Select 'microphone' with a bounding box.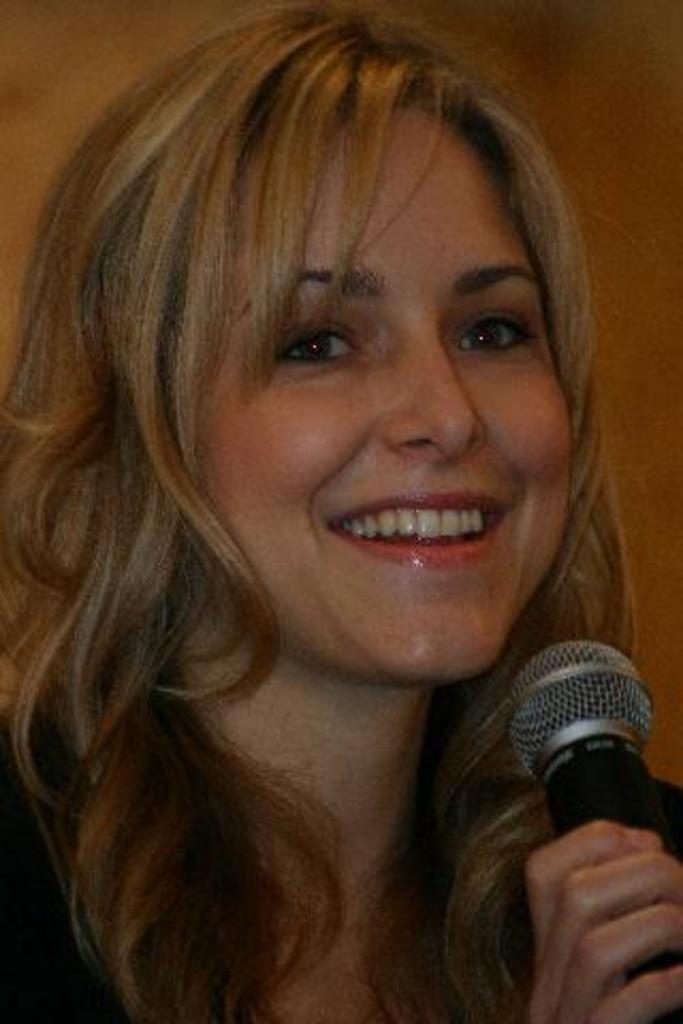
<box>499,631,681,1022</box>.
